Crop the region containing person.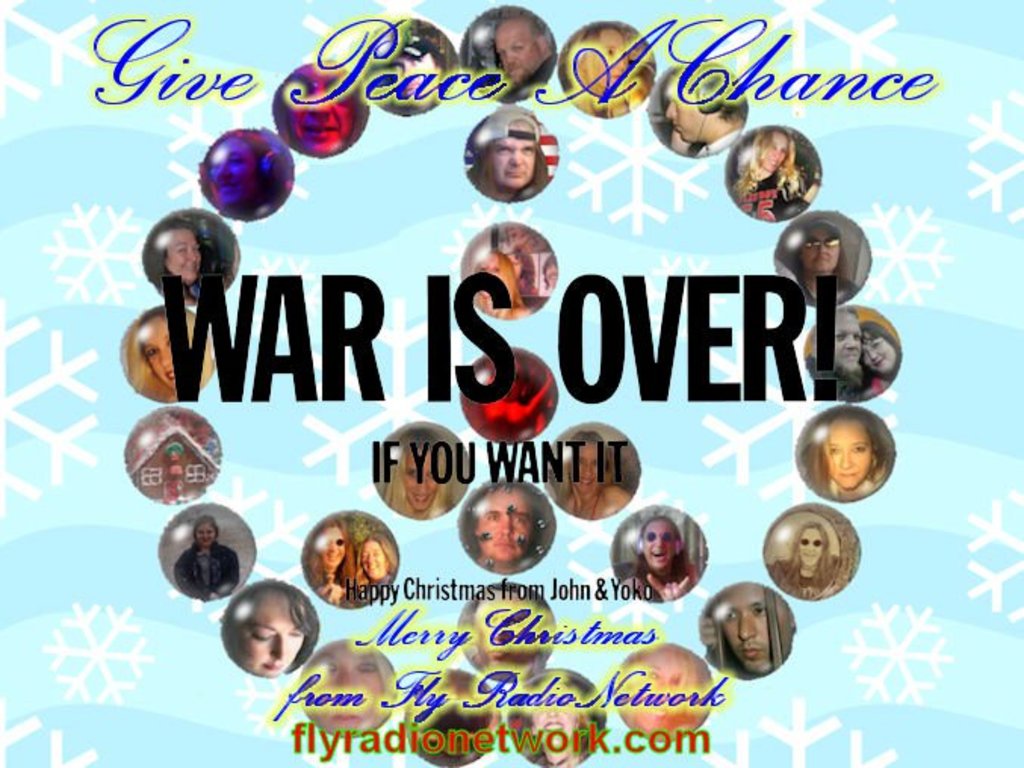
Crop region: (x1=787, y1=221, x2=858, y2=302).
